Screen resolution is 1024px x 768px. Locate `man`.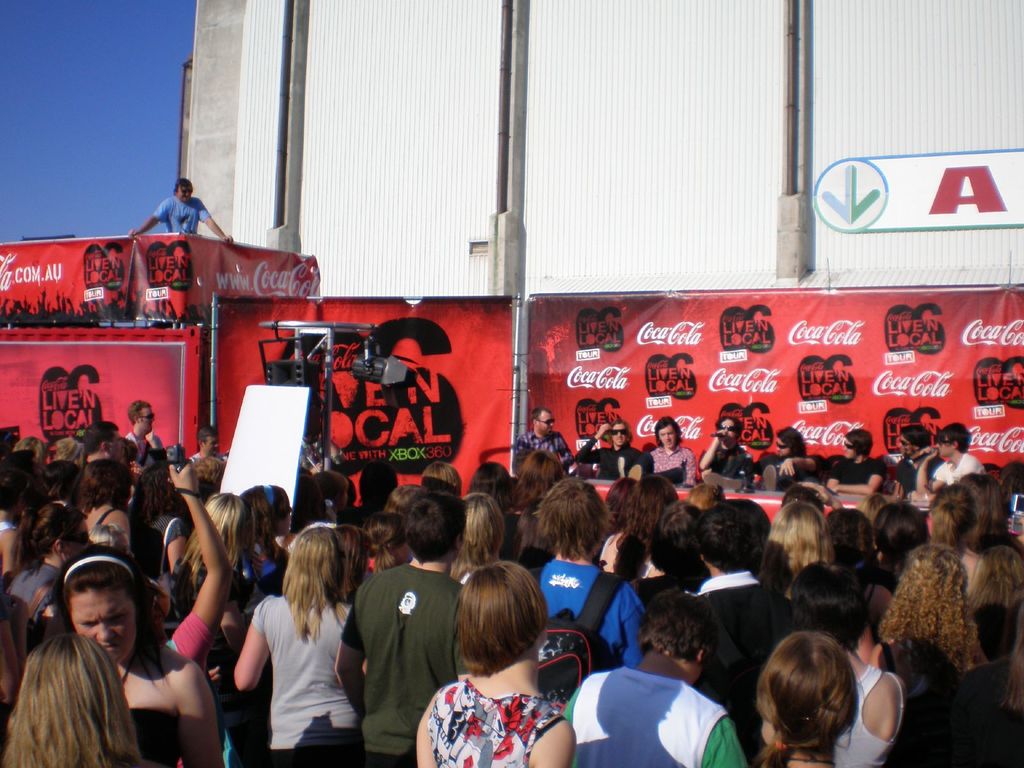
box(575, 417, 643, 476).
